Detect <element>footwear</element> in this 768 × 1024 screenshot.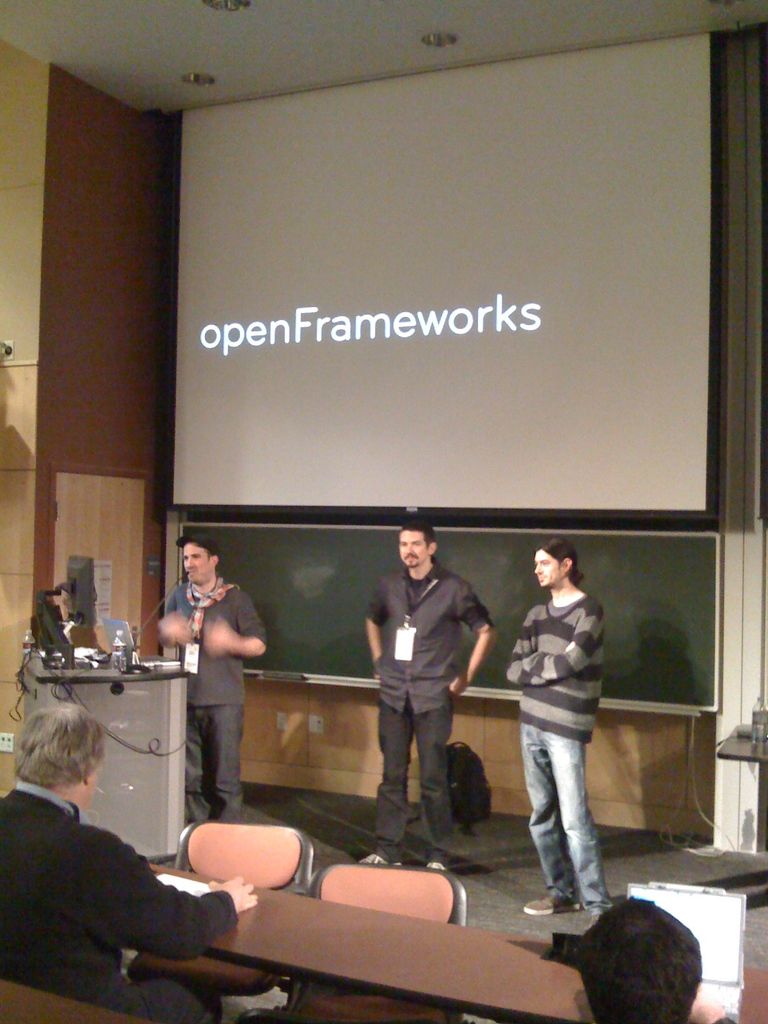
Detection: pyautogui.locateOnScreen(527, 892, 583, 913).
